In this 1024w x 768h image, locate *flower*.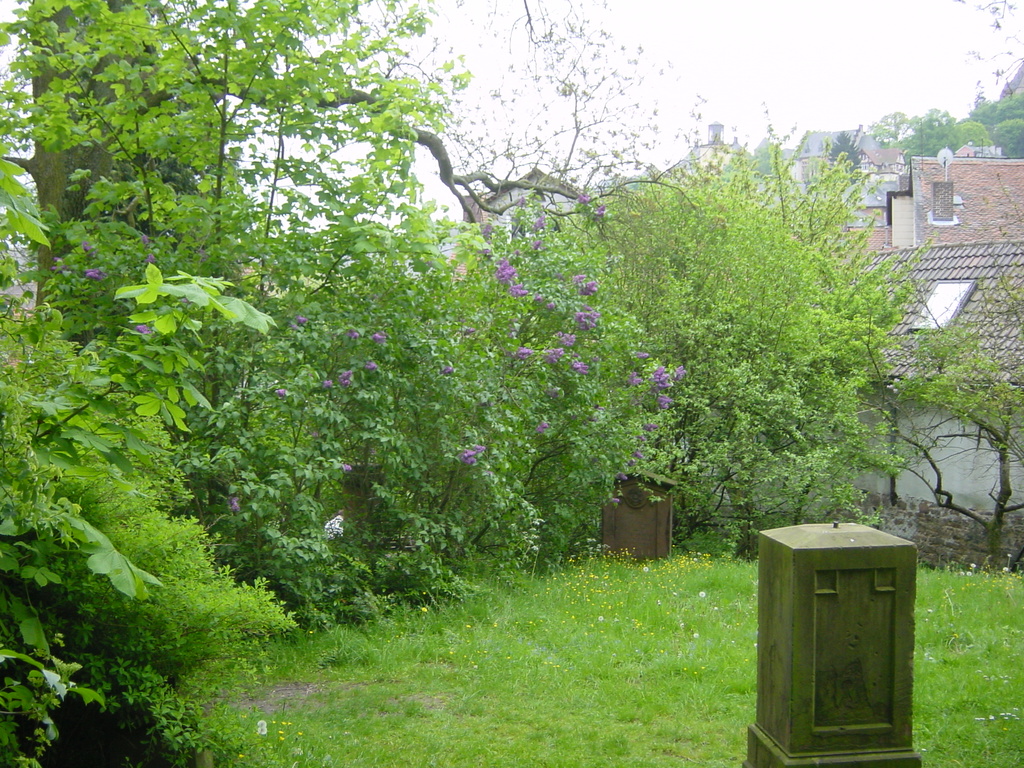
Bounding box: left=543, top=419, right=548, bottom=428.
